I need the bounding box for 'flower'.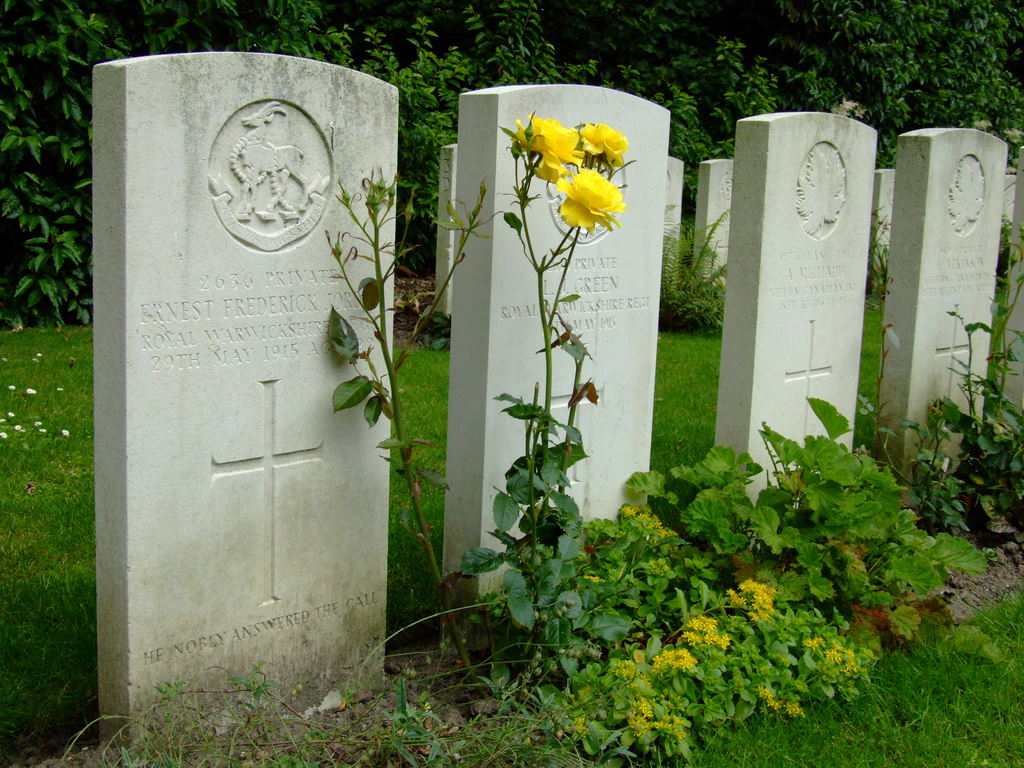
Here it is: [x1=580, y1=120, x2=632, y2=168].
